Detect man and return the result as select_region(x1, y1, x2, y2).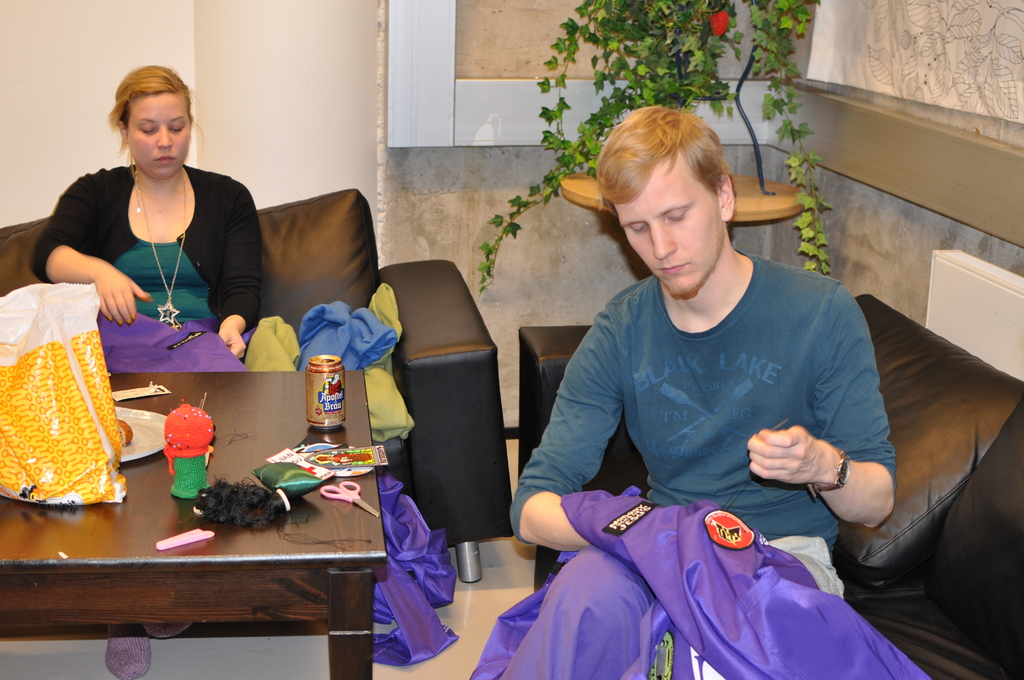
select_region(484, 117, 936, 666).
